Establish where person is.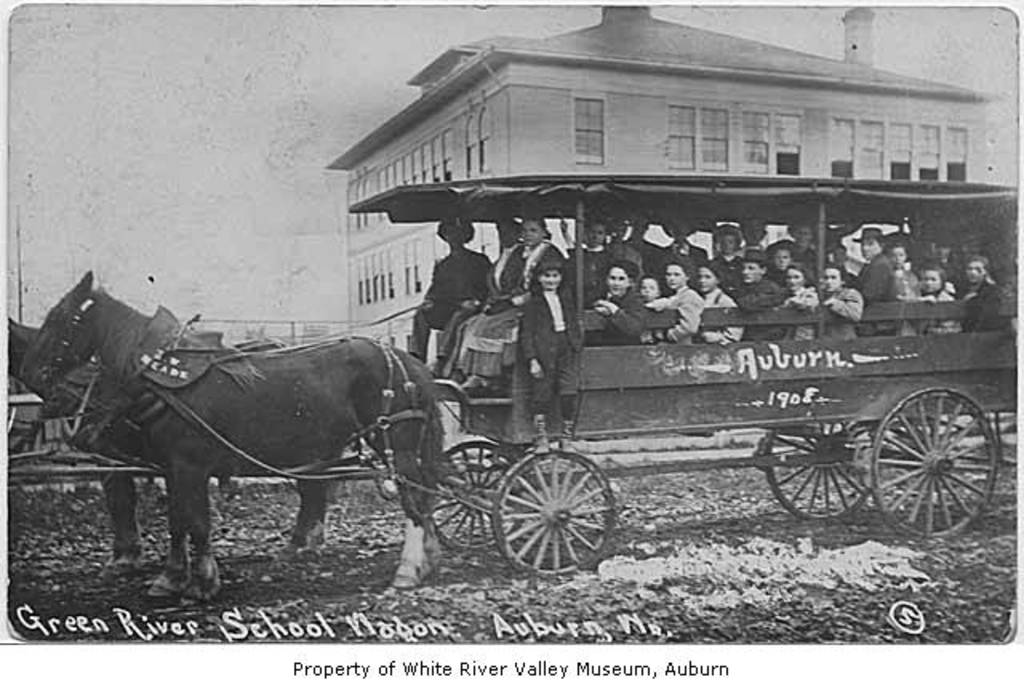
Established at {"left": 744, "top": 214, "right": 763, "bottom": 258}.
